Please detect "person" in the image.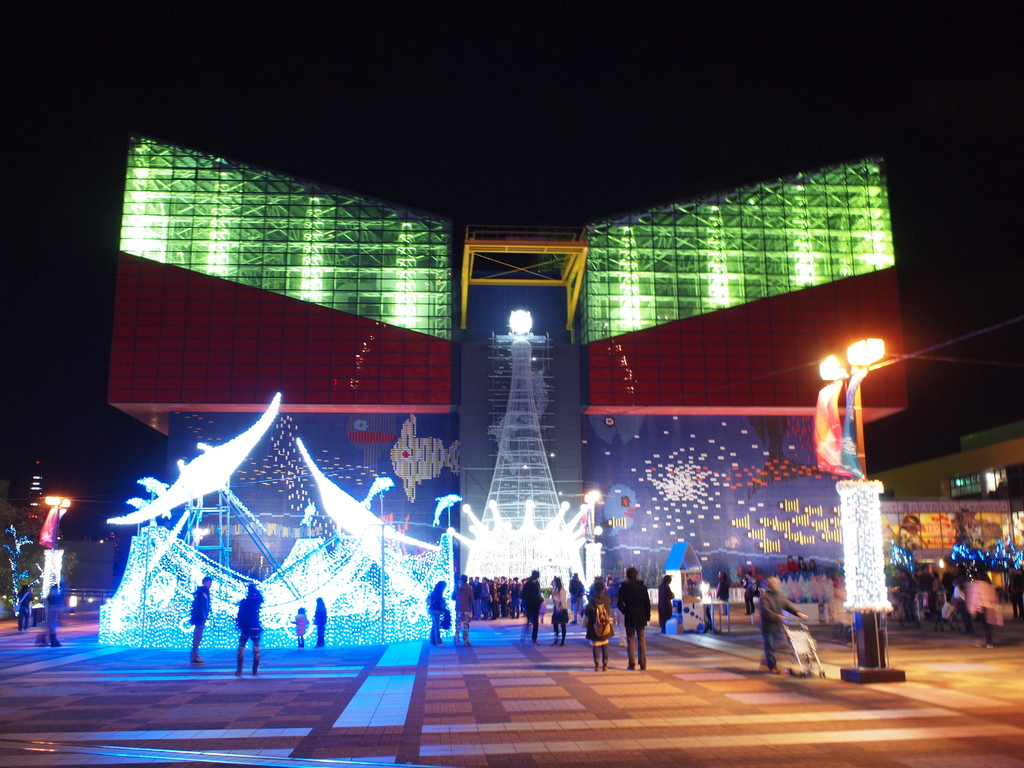
{"x1": 586, "y1": 581, "x2": 613, "y2": 666}.
